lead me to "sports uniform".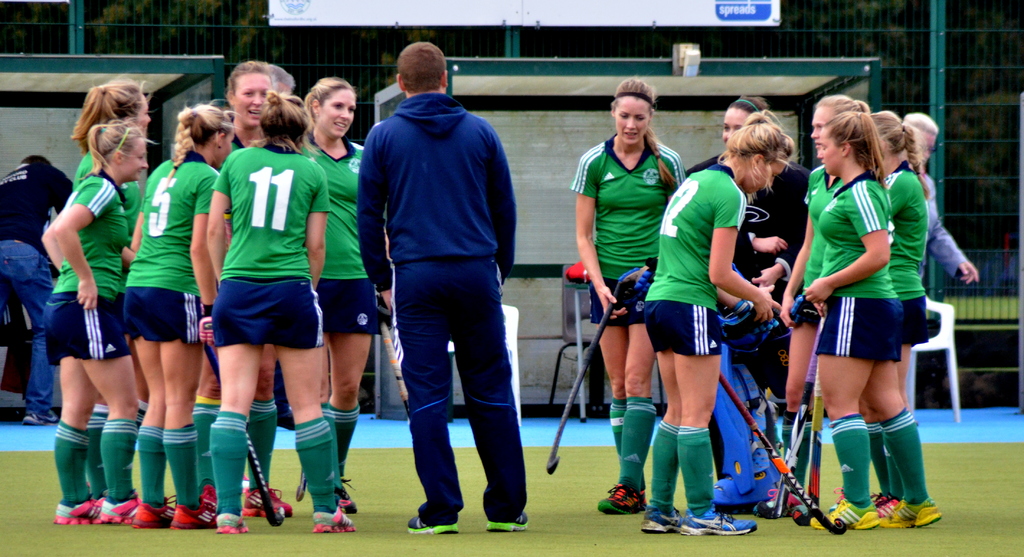
Lead to l=789, t=149, r=876, b=314.
